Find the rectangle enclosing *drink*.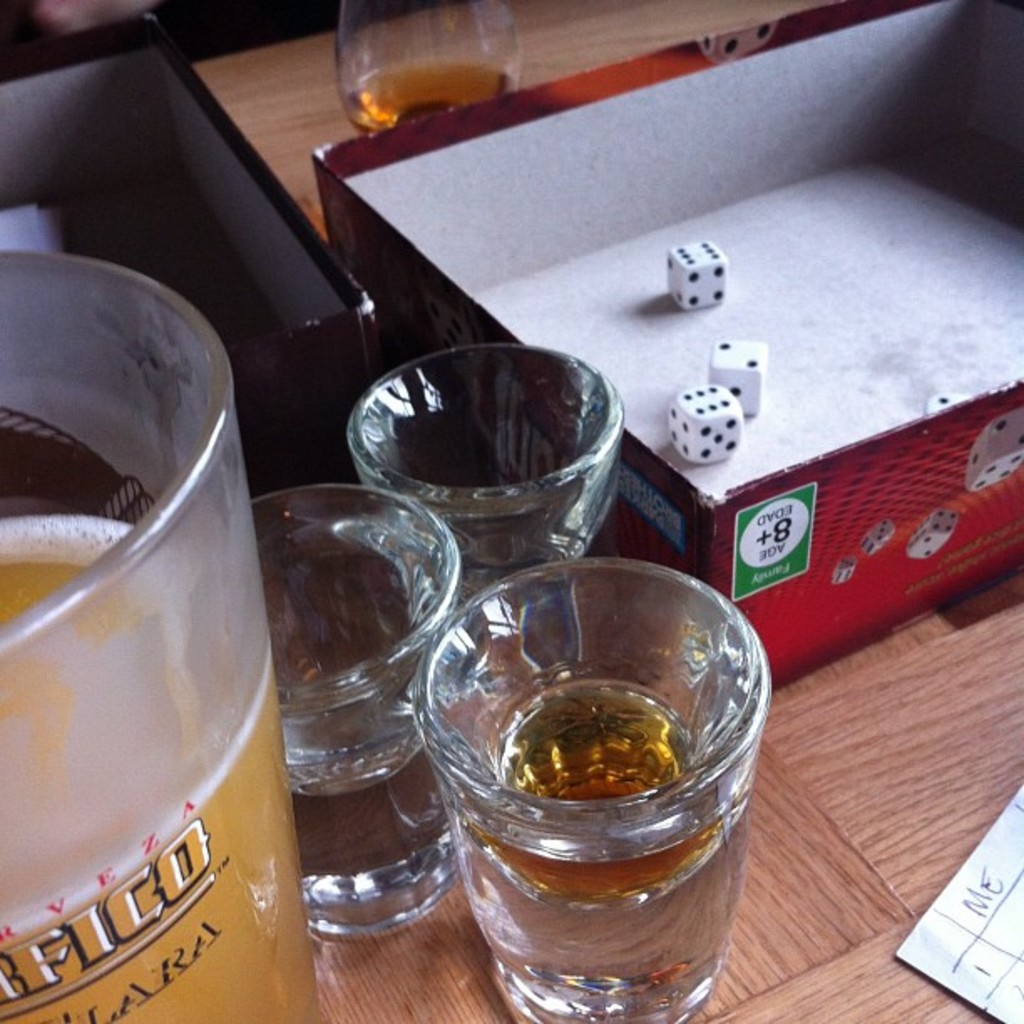
region(468, 674, 751, 907).
